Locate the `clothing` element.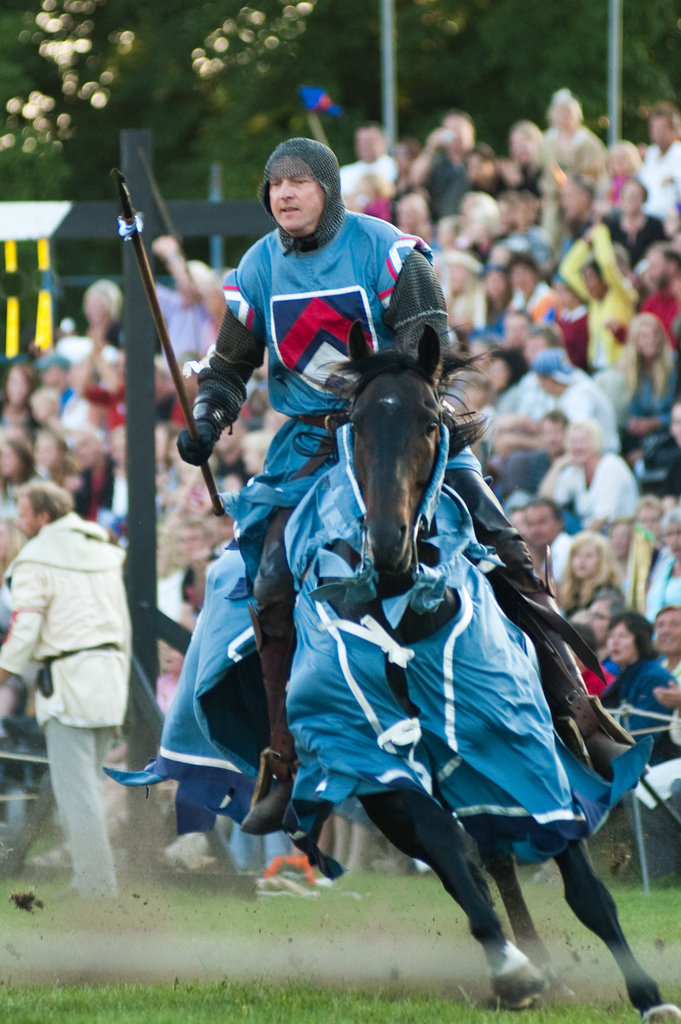
Element bbox: pyautogui.locateOnScreen(334, 157, 397, 197).
